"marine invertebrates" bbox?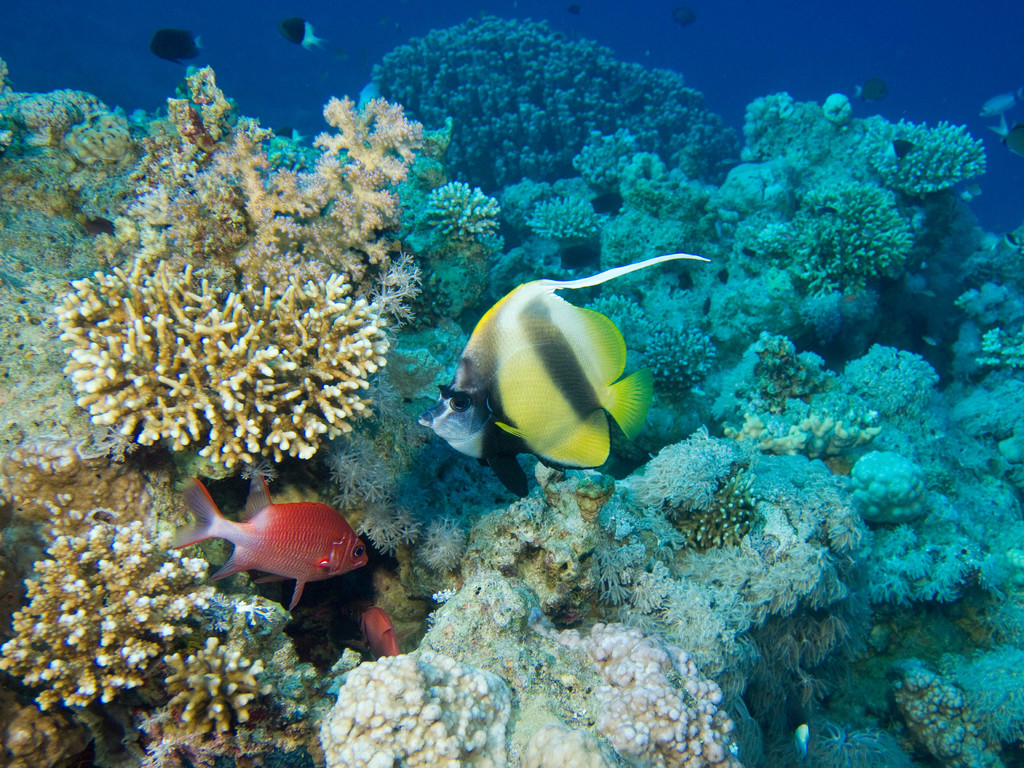
left=580, top=289, right=650, bottom=346
